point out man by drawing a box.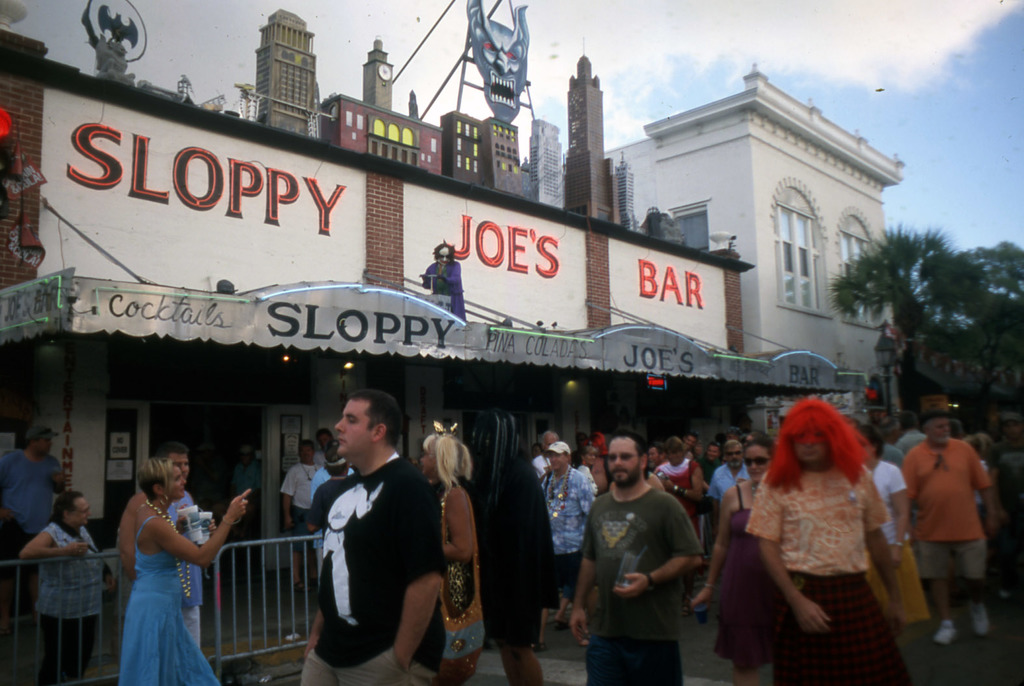
703 443 724 478.
